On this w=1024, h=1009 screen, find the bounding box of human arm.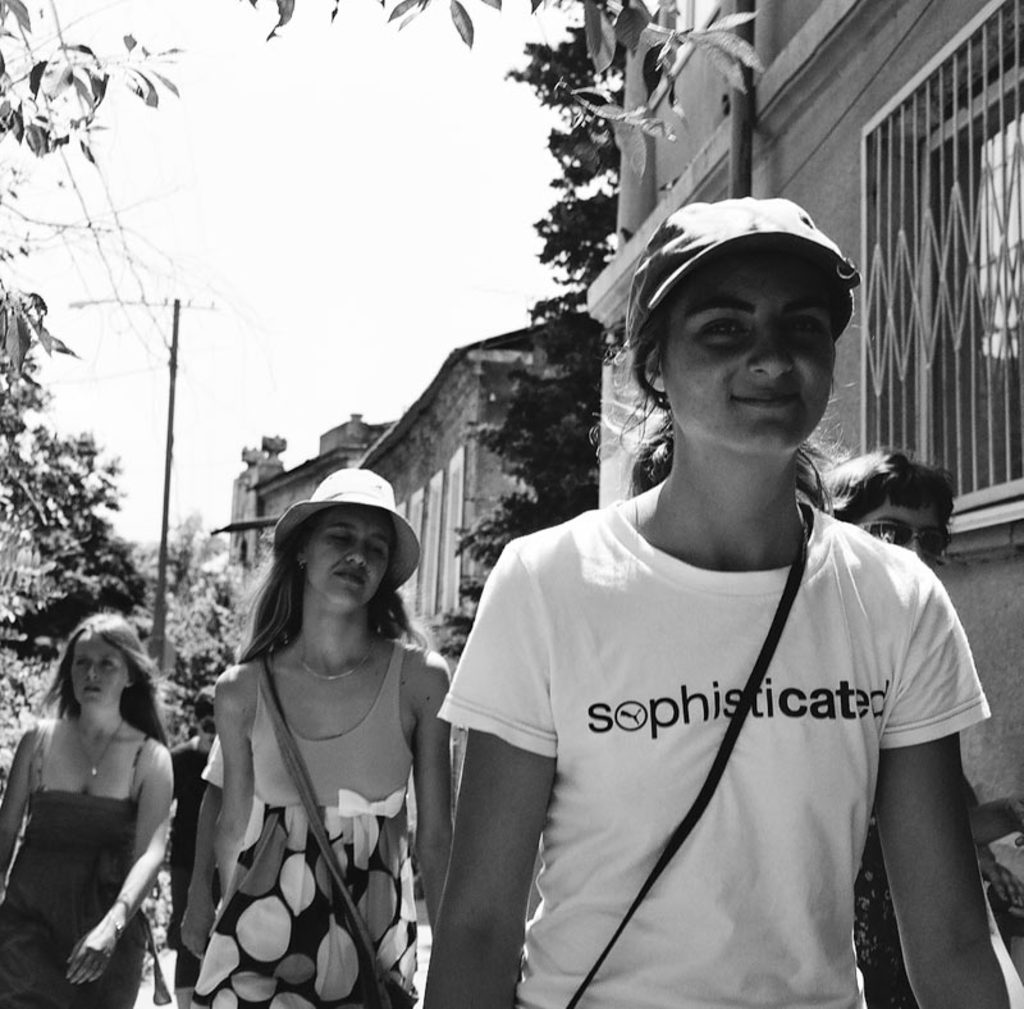
Bounding box: (left=215, top=682, right=255, bottom=891).
